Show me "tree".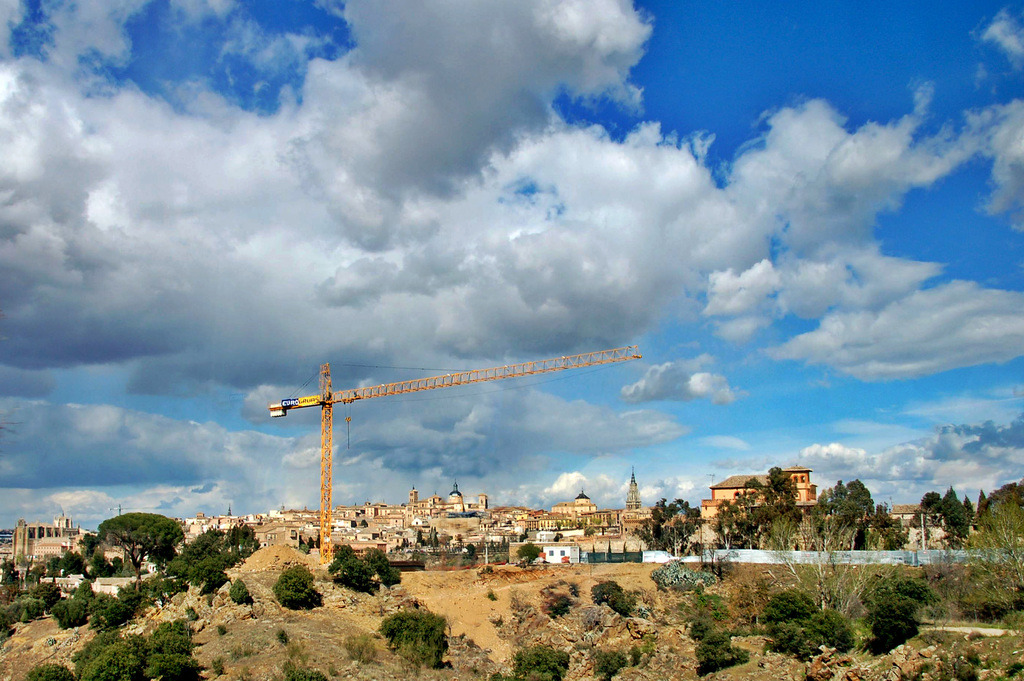
"tree" is here: region(463, 545, 477, 559).
